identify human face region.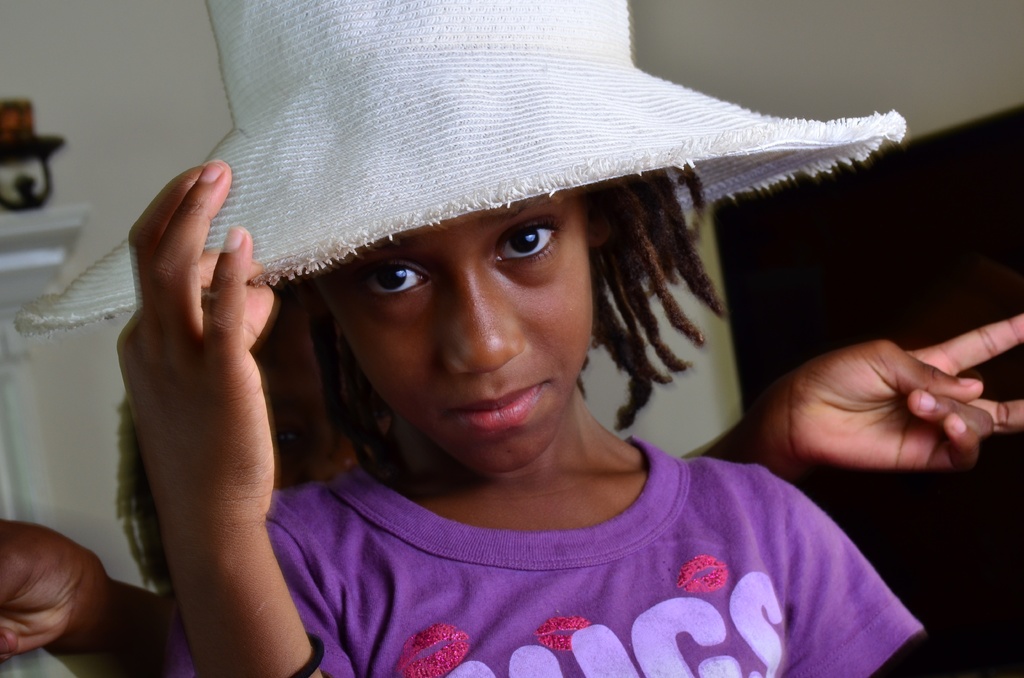
Region: 318,191,592,476.
